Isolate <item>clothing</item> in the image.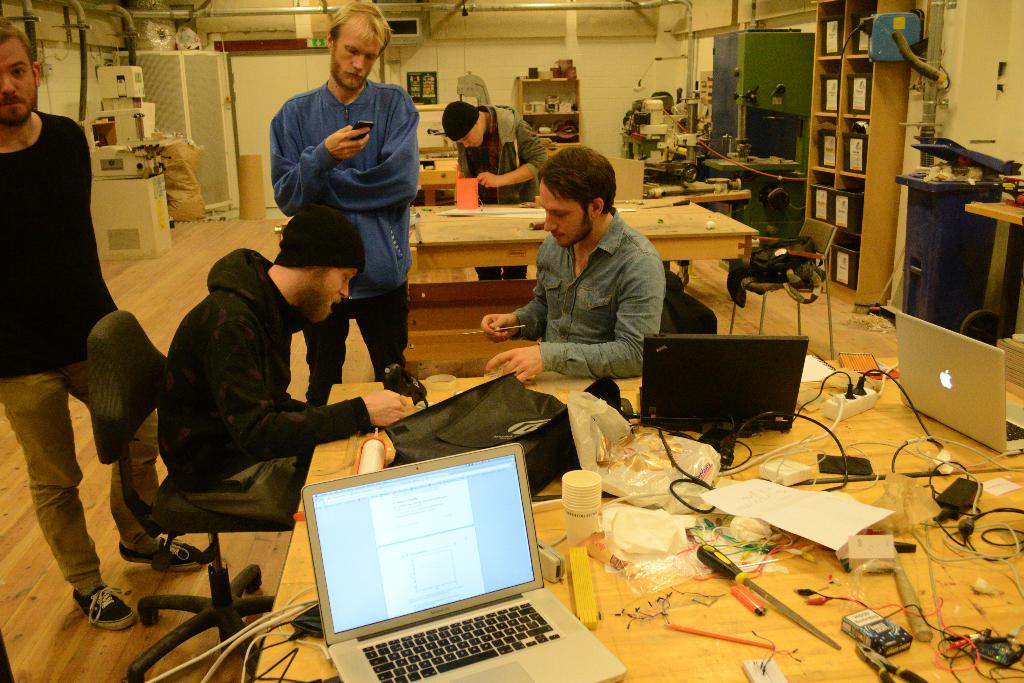
Isolated region: x1=495, y1=177, x2=679, y2=397.
